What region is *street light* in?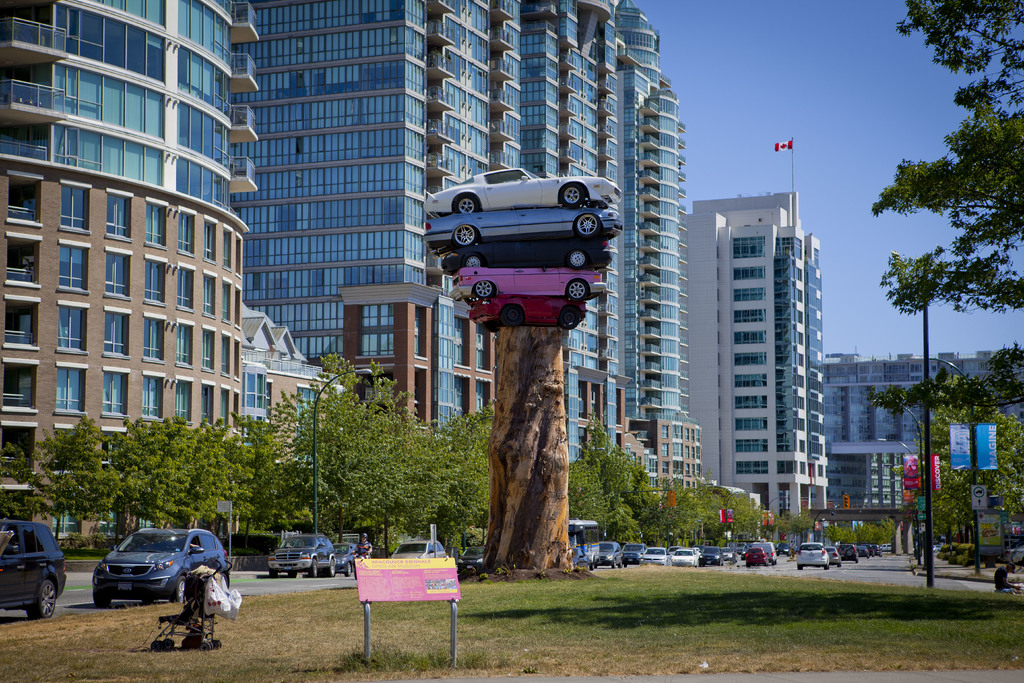
region(906, 354, 986, 577).
